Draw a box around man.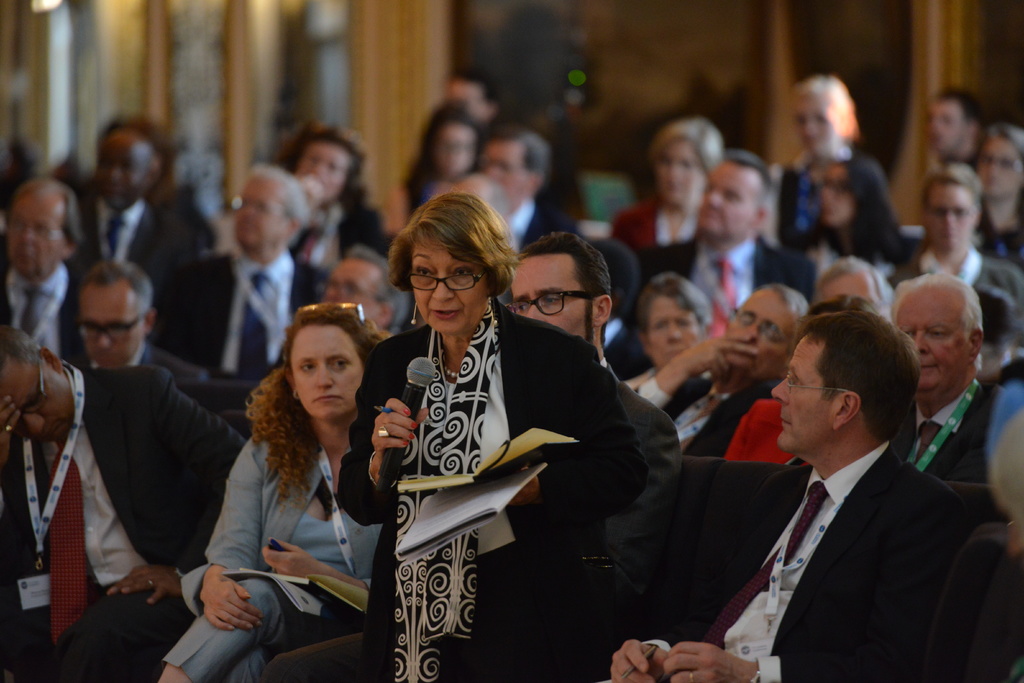
(x1=72, y1=261, x2=204, y2=384).
